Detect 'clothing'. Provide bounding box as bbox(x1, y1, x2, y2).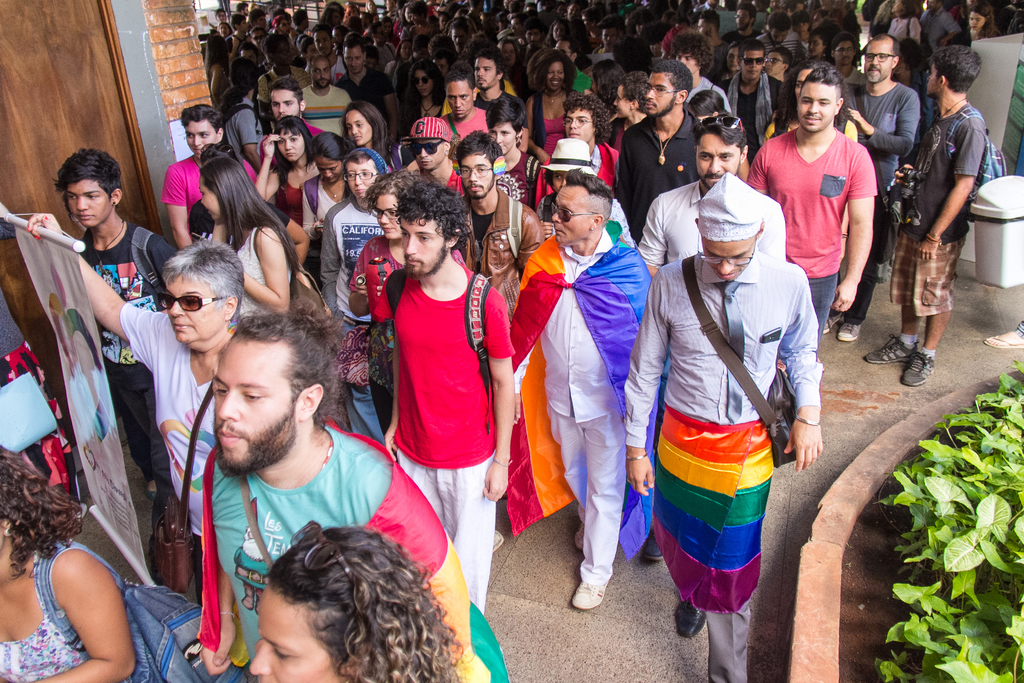
bbox(625, 184, 790, 267).
